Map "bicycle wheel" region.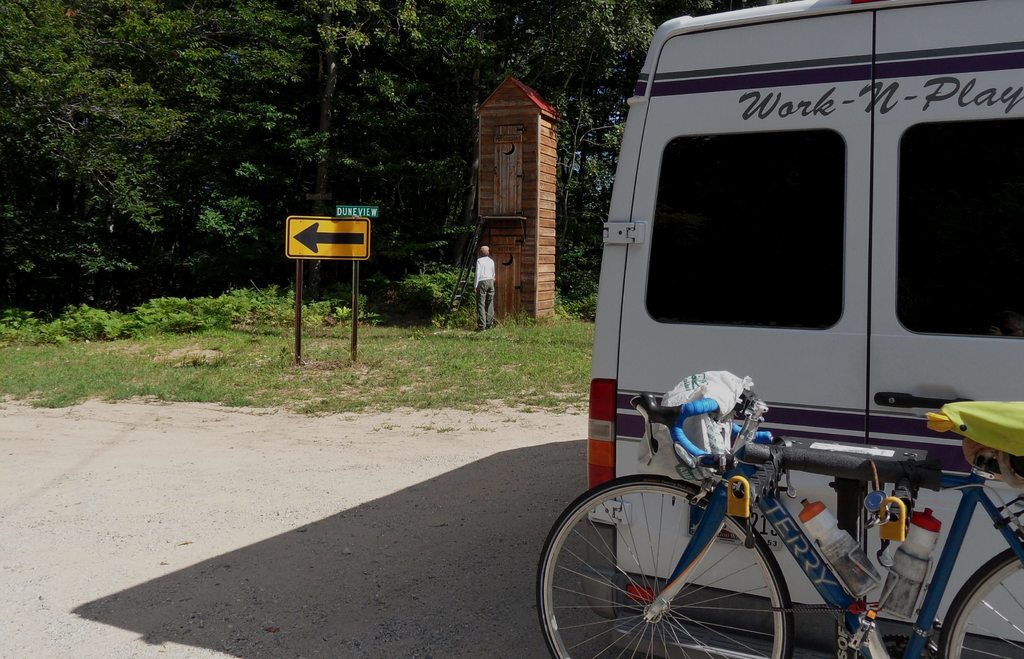
Mapped to (x1=938, y1=548, x2=1023, y2=658).
